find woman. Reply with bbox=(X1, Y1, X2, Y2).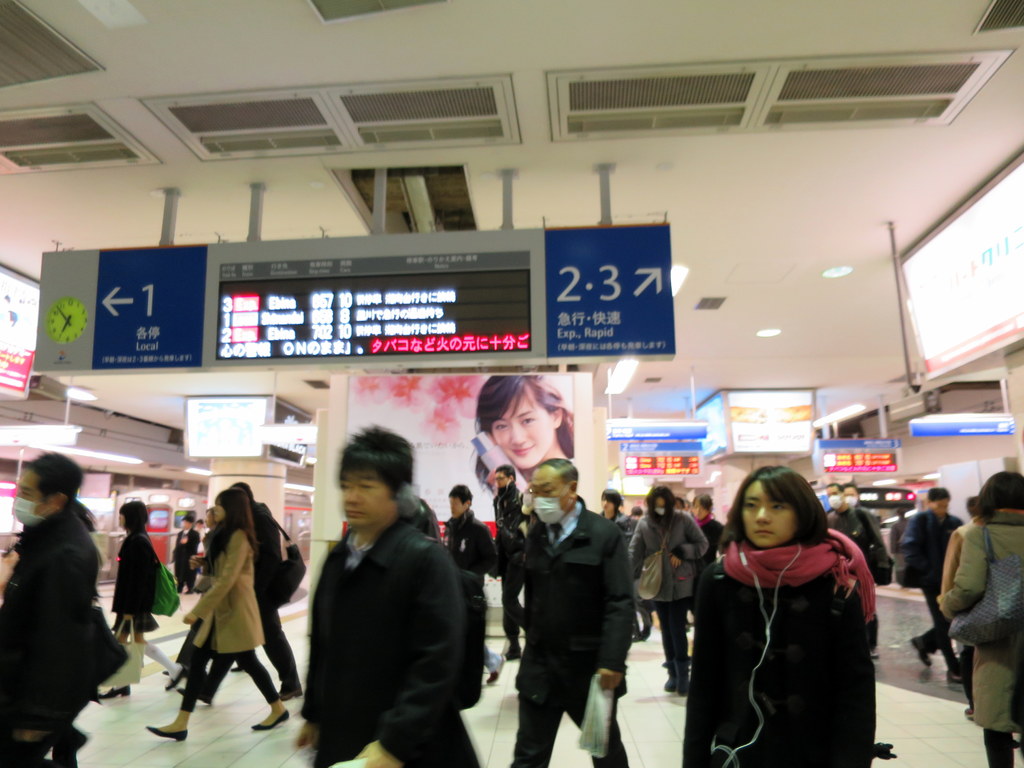
bbox=(468, 371, 575, 500).
